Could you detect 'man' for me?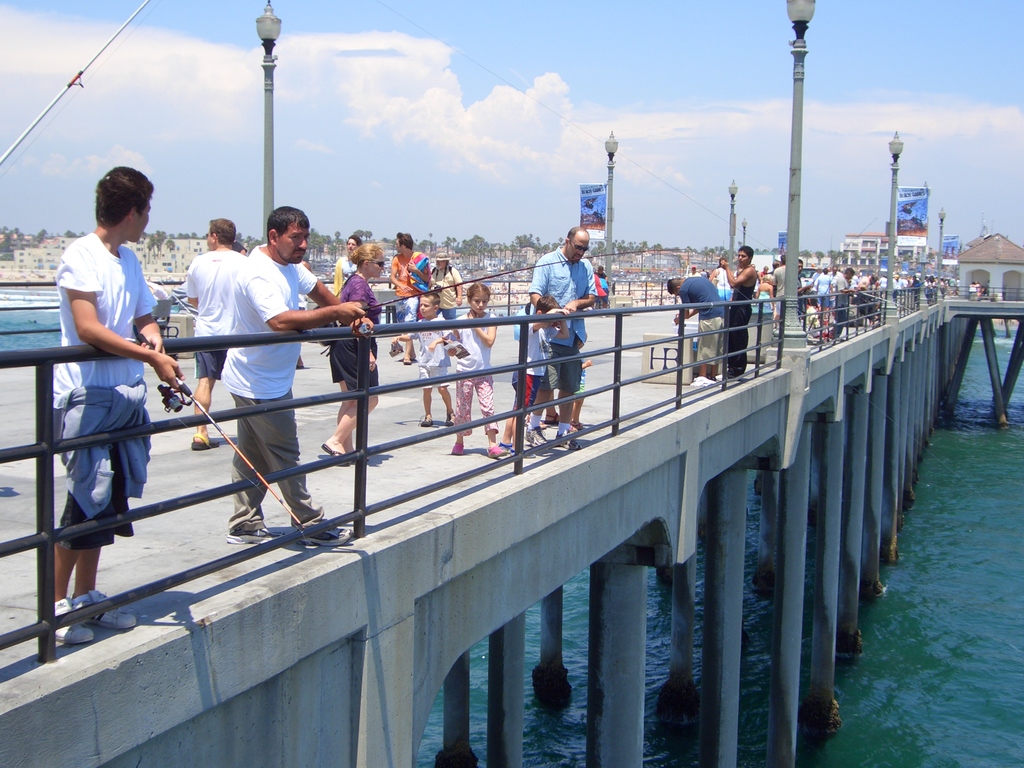
Detection result: 428:252:462:324.
